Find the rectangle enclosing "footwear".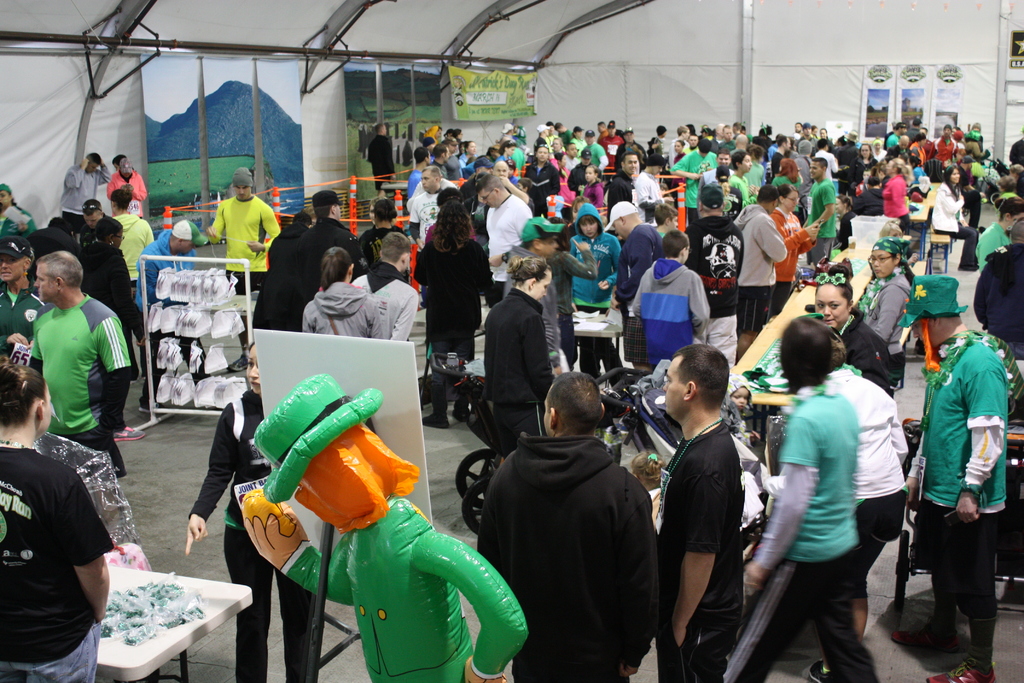
926/662/1002/682.
